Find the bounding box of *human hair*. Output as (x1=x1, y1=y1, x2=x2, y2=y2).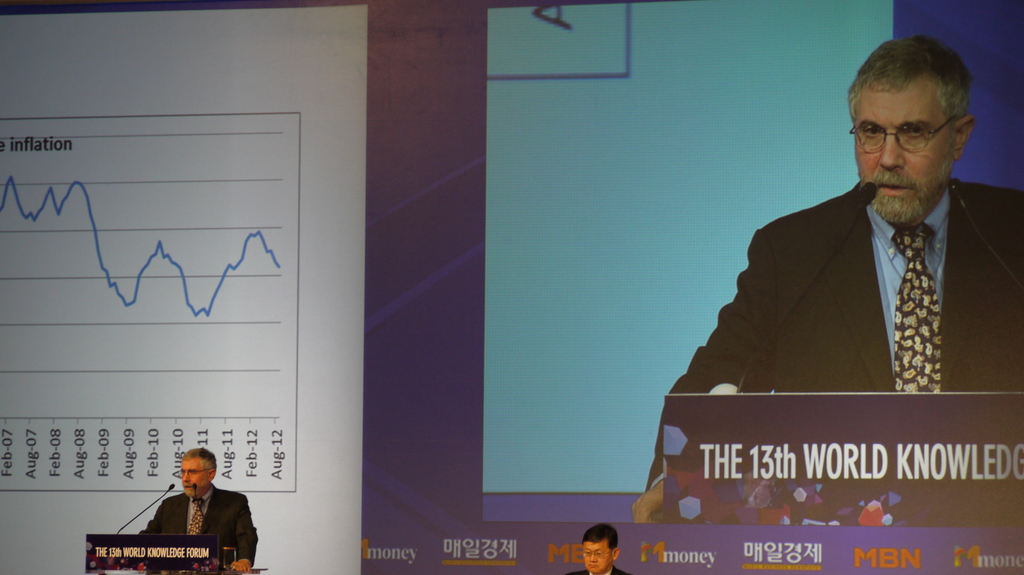
(x1=862, y1=49, x2=972, y2=138).
